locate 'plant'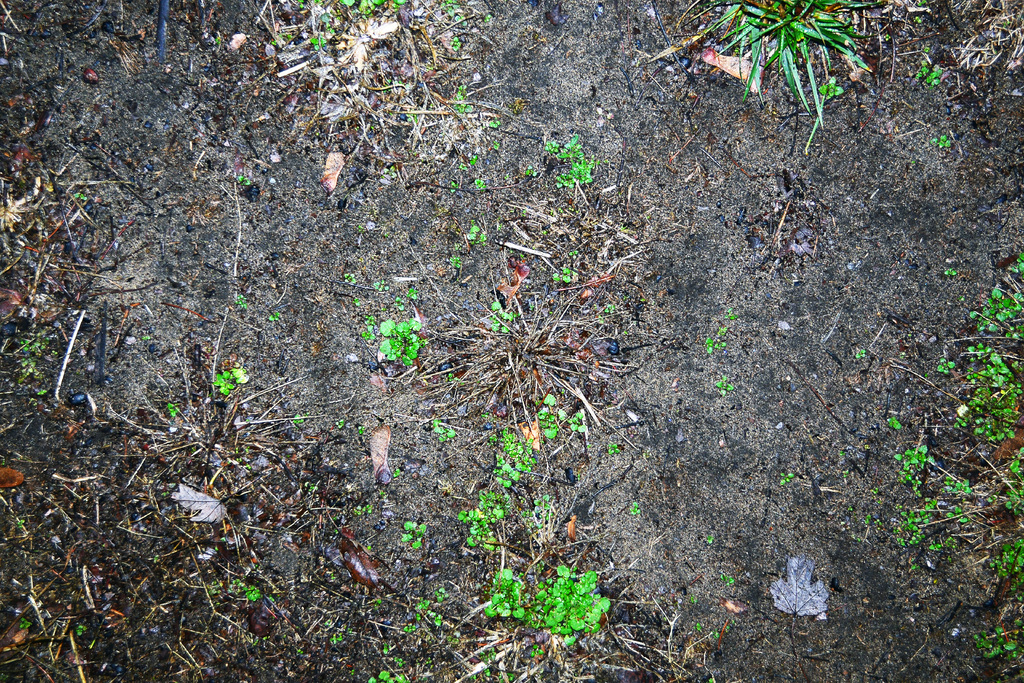
<box>237,174,255,186</box>
